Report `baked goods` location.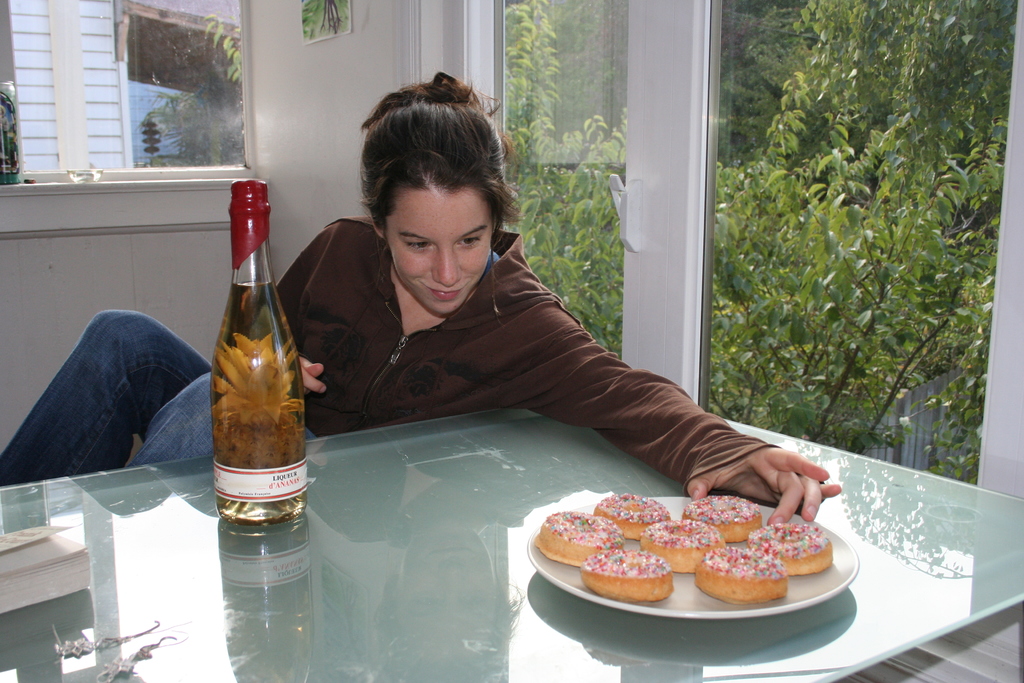
Report: (681,493,764,542).
